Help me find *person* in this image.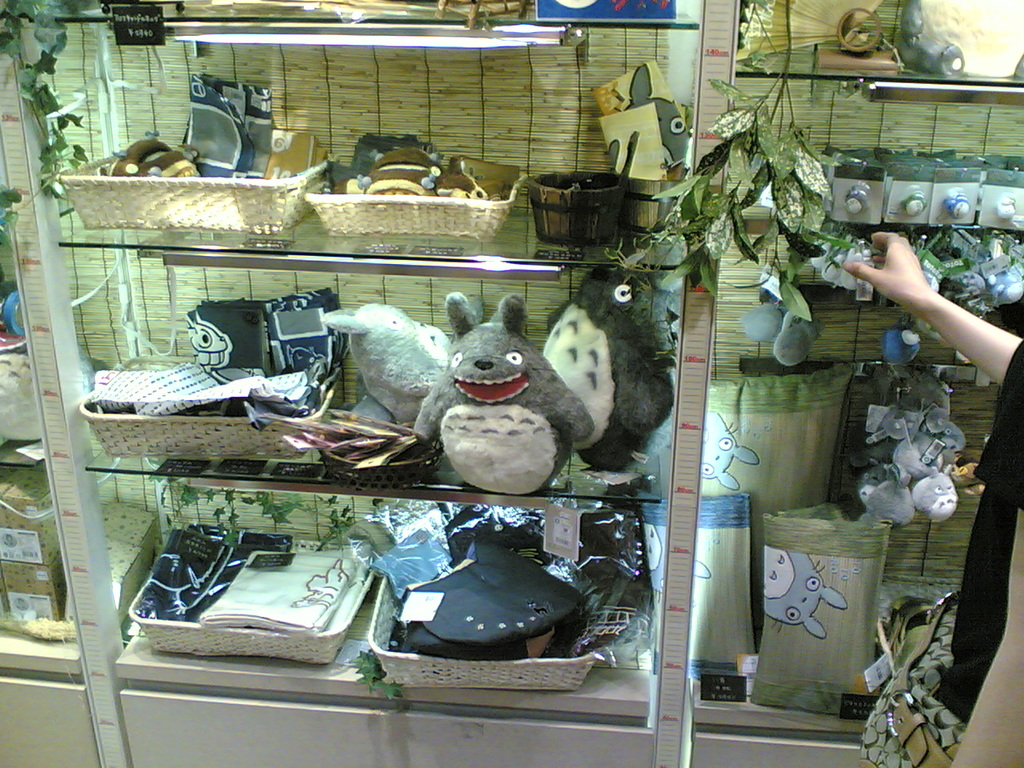
Found it: bbox=(840, 230, 1023, 767).
